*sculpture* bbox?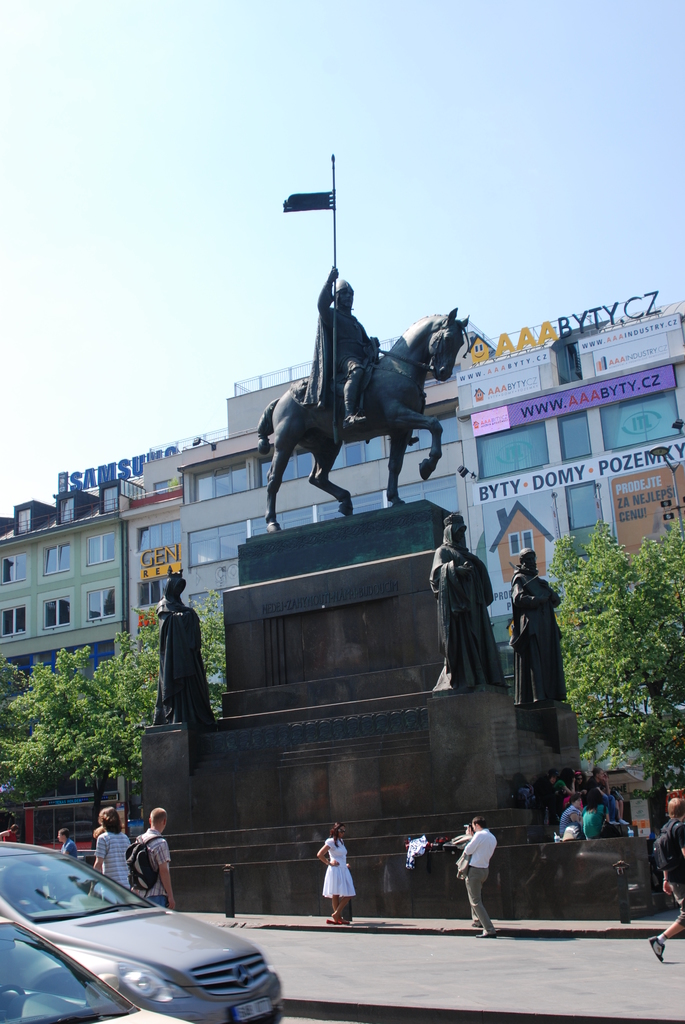
148 570 221 734
